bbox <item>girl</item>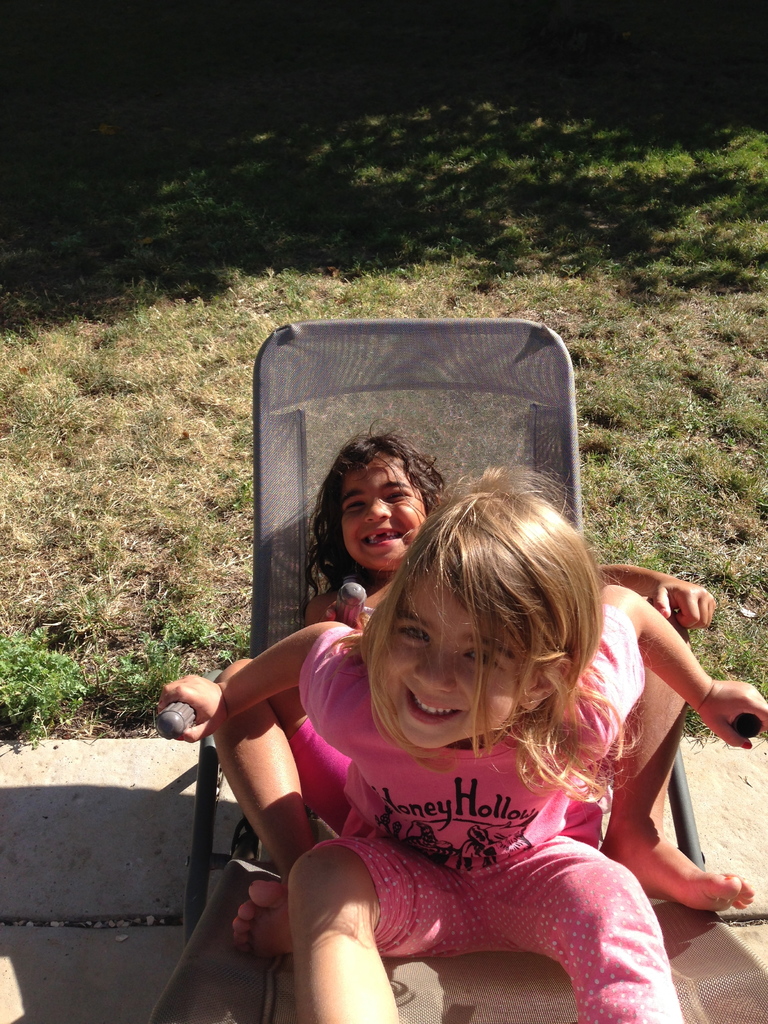
box(207, 420, 754, 954)
